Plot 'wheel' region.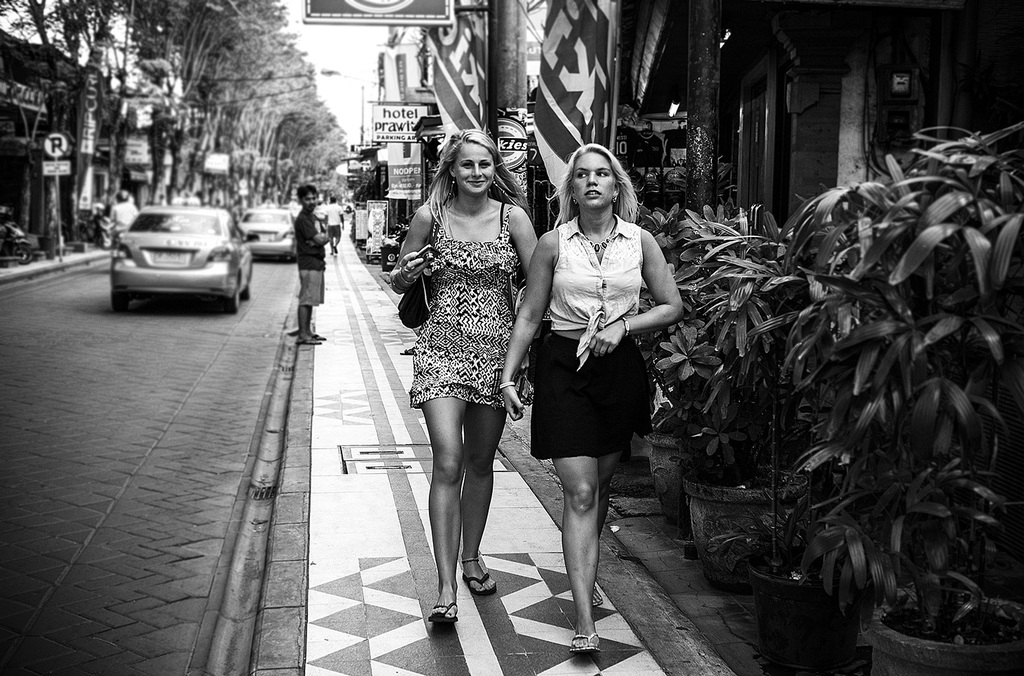
Plotted at <bbox>109, 285, 131, 311</bbox>.
